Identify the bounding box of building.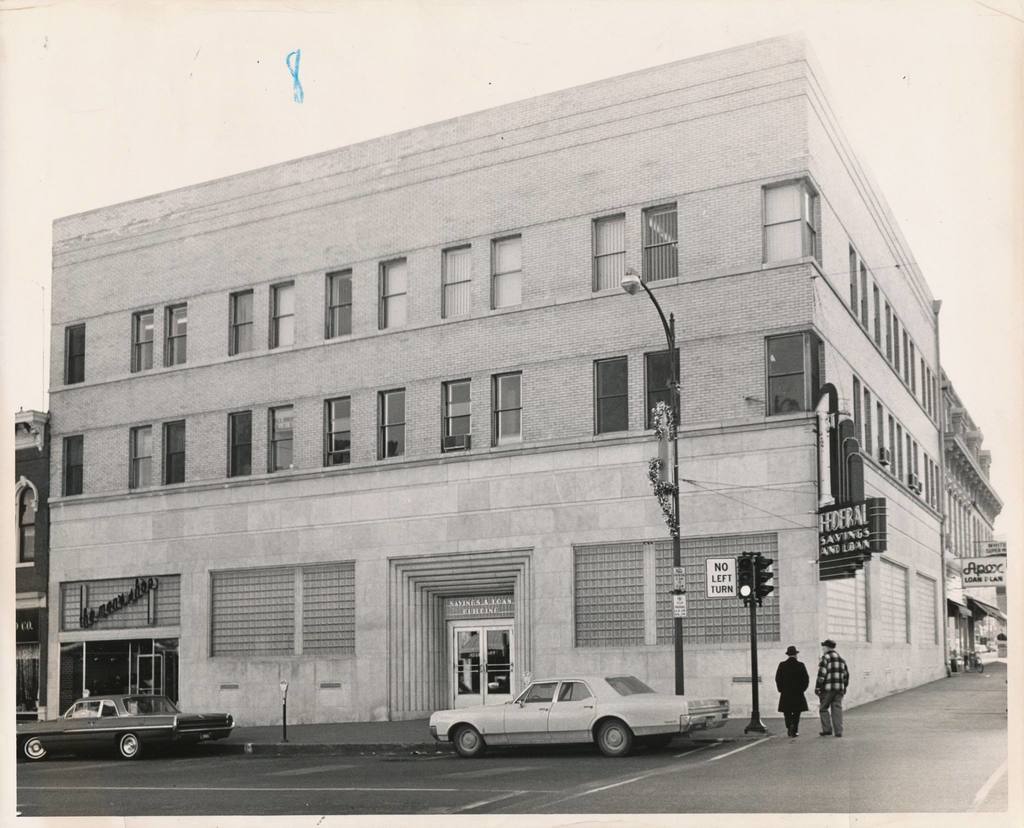
55, 33, 955, 714.
